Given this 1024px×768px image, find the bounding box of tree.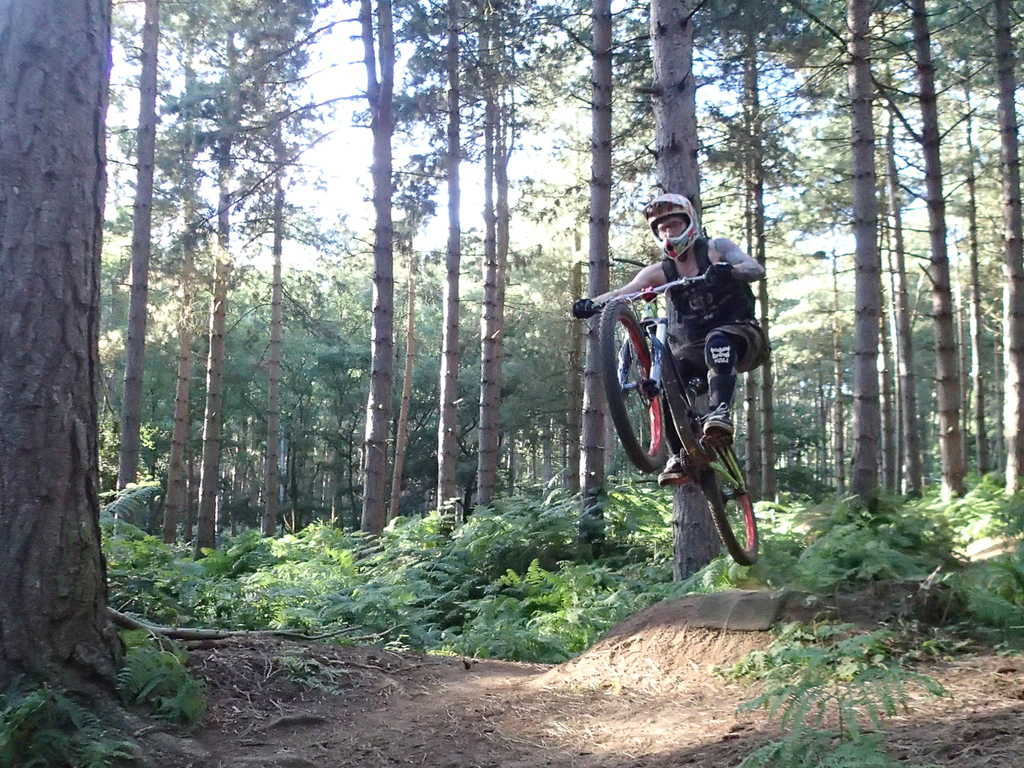
(left=594, top=0, right=746, bottom=586).
